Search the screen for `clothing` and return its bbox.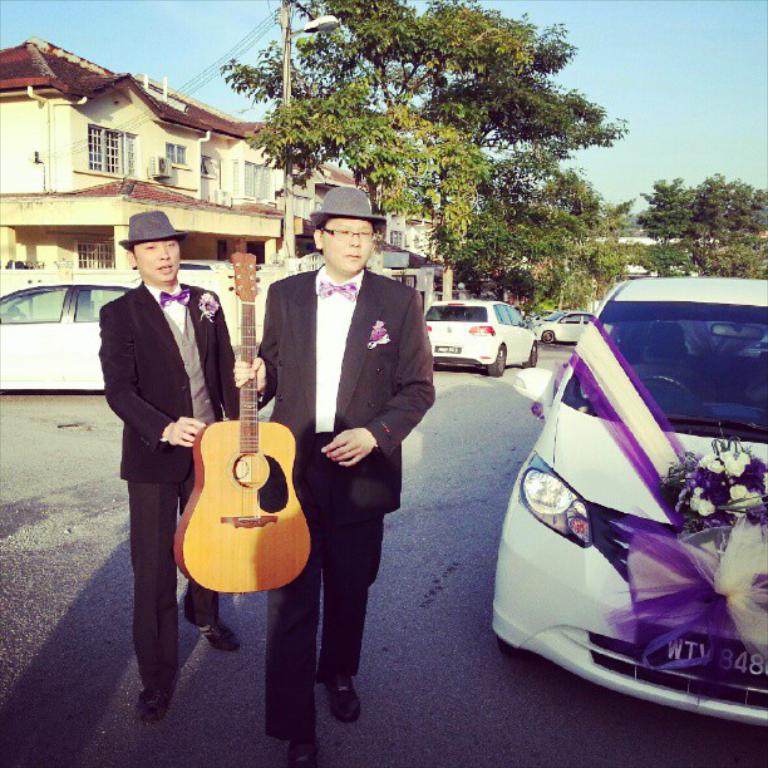
Found: detection(97, 276, 253, 700).
